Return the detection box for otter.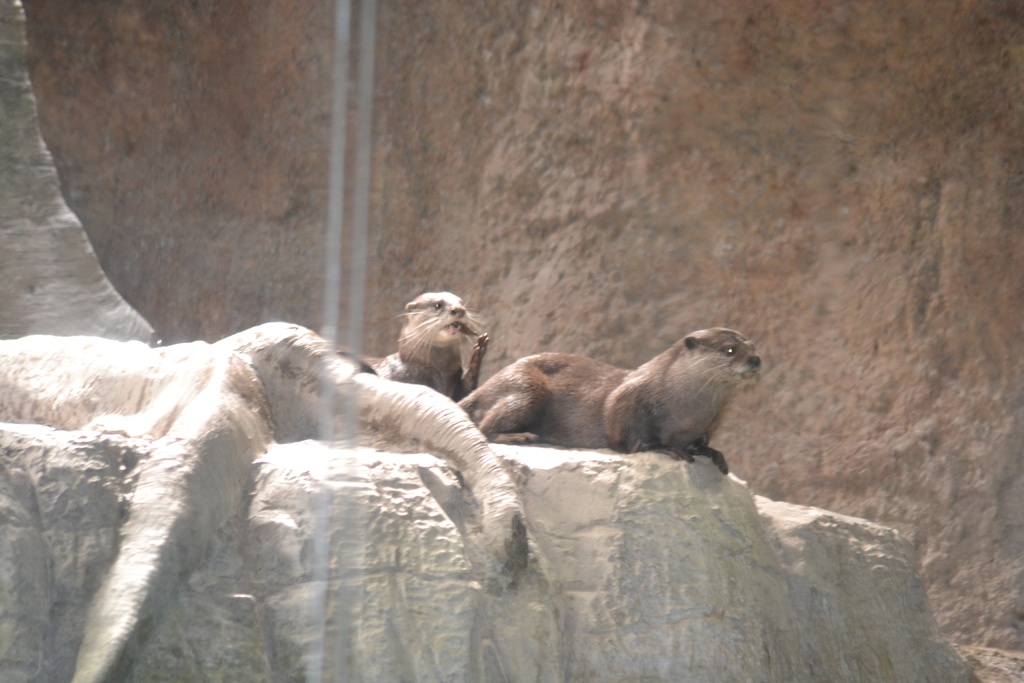
[x1=470, y1=324, x2=771, y2=477].
